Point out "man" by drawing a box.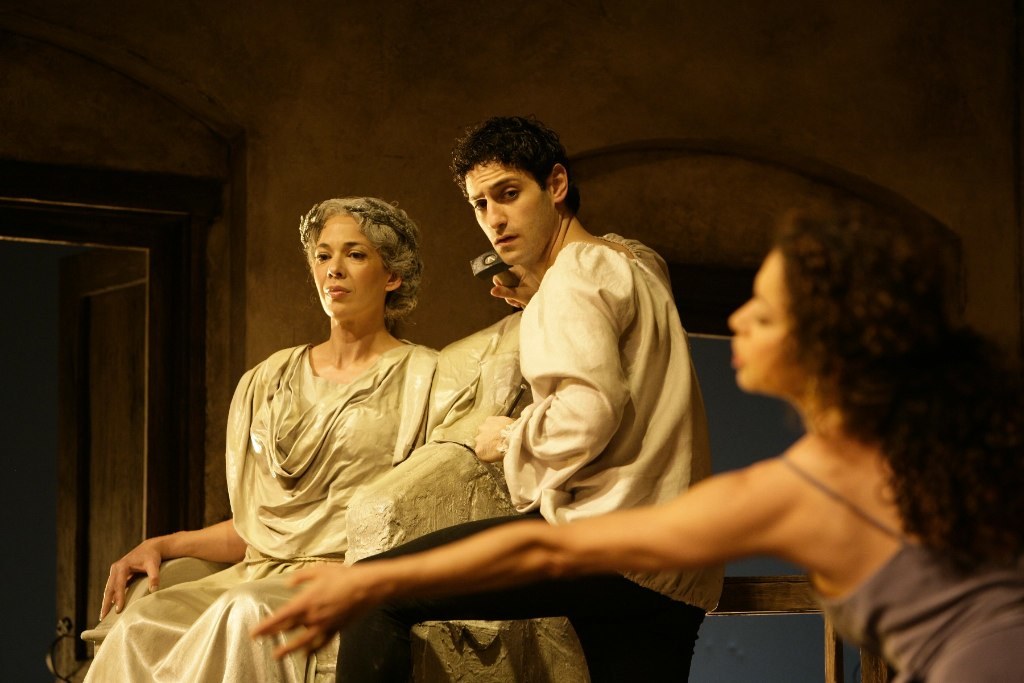
locate(335, 108, 736, 682).
